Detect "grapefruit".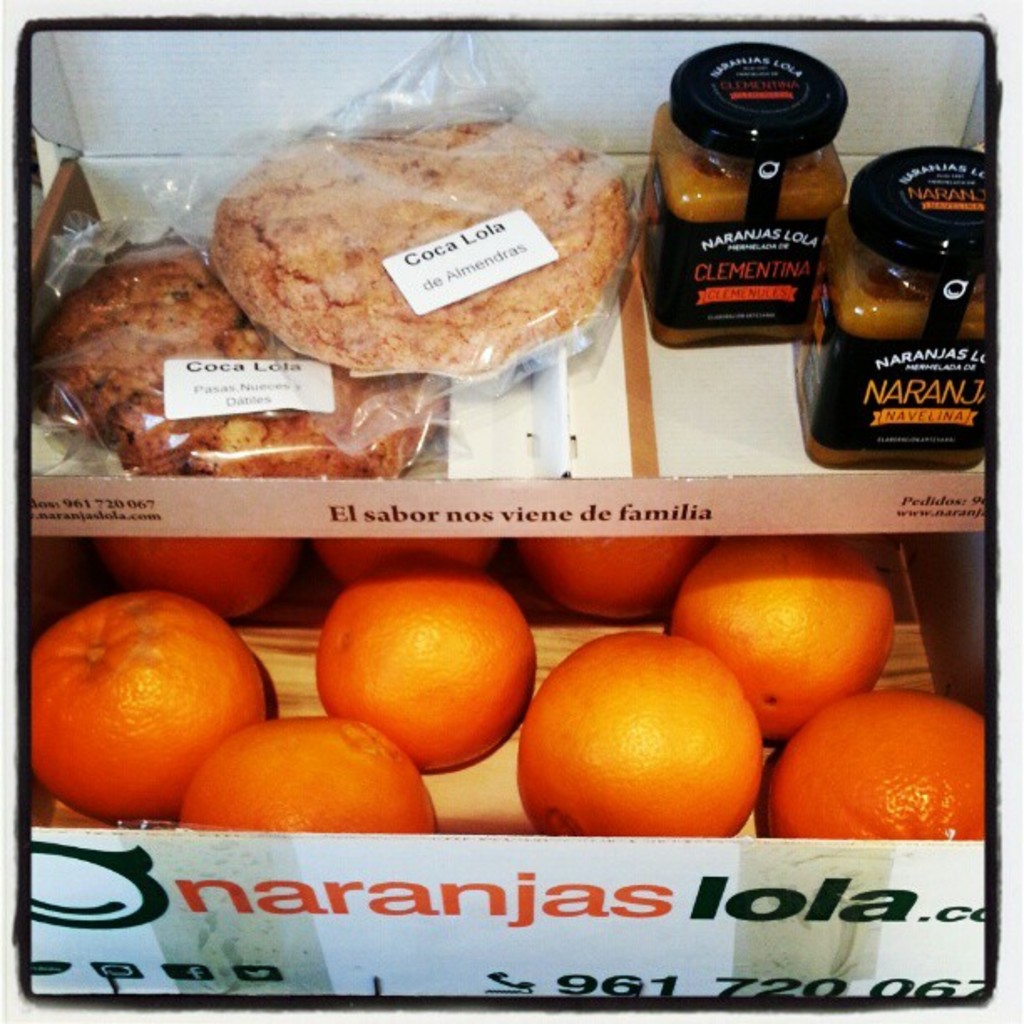
Detected at detection(28, 535, 984, 837).
